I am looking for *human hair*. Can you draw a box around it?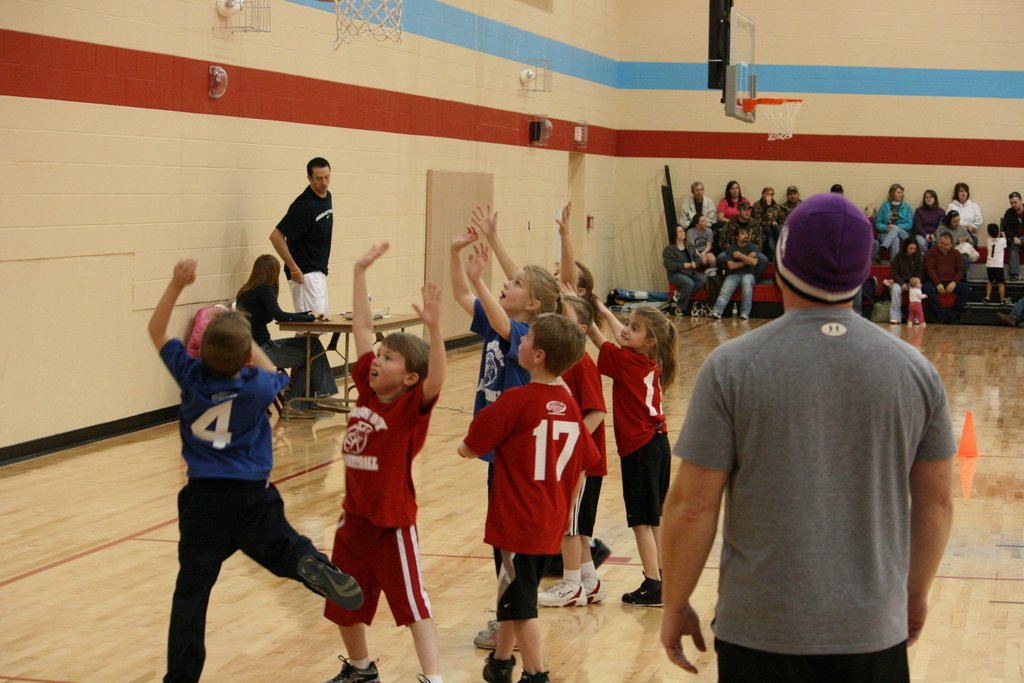
Sure, the bounding box is (557, 292, 595, 334).
